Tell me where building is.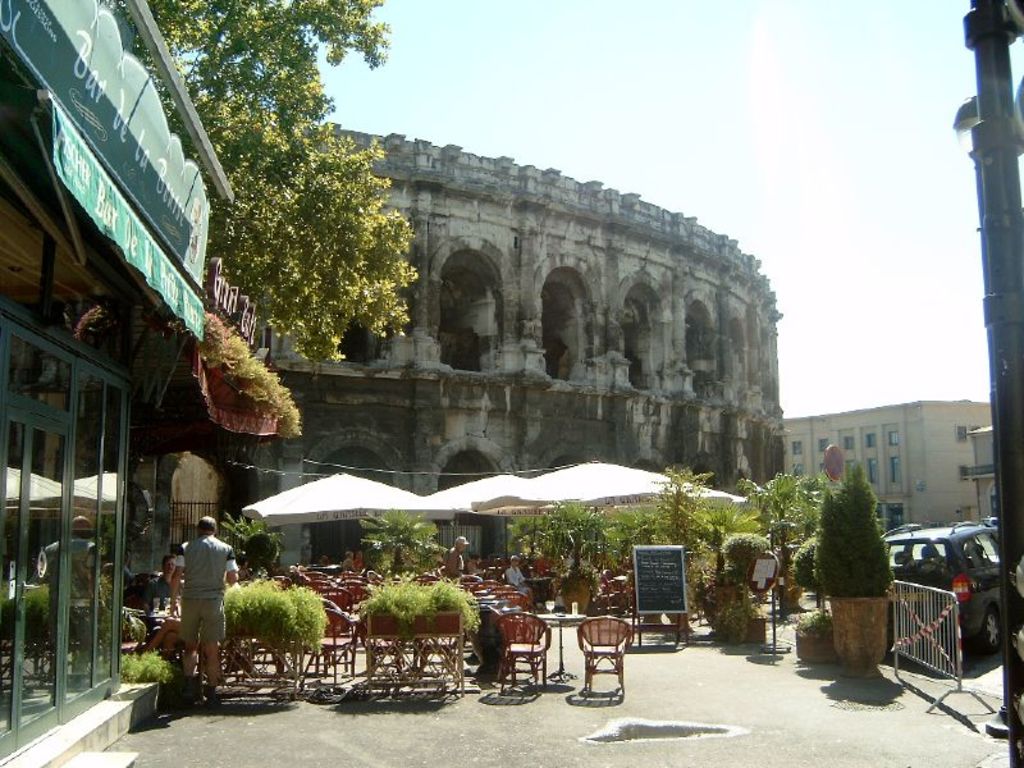
building is at (x1=195, y1=127, x2=781, y2=567).
